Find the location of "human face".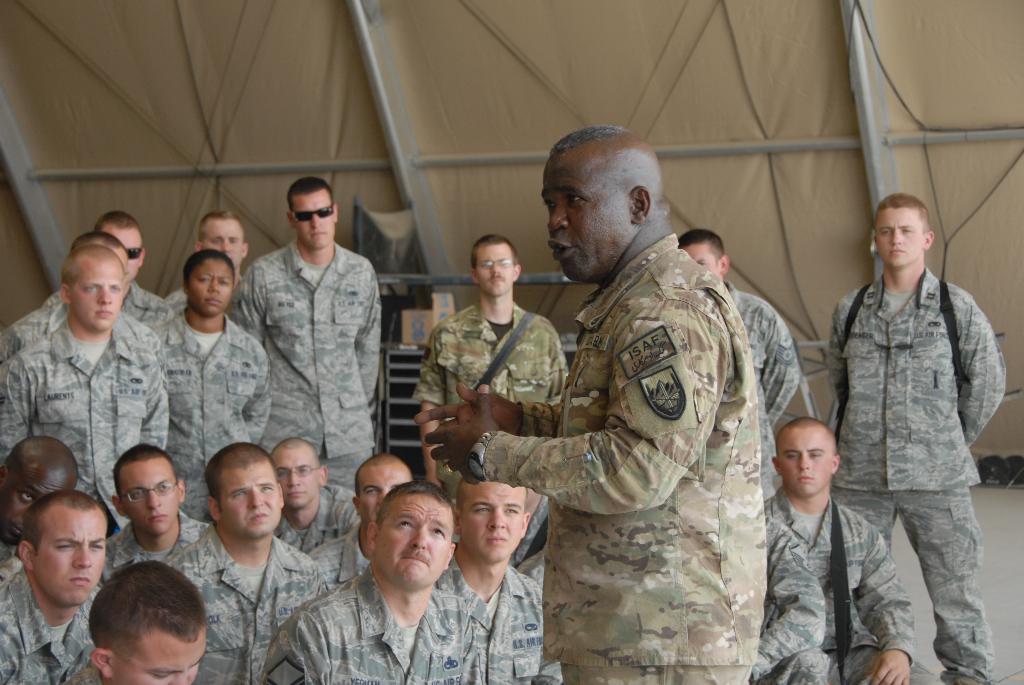
Location: Rect(874, 211, 920, 266).
